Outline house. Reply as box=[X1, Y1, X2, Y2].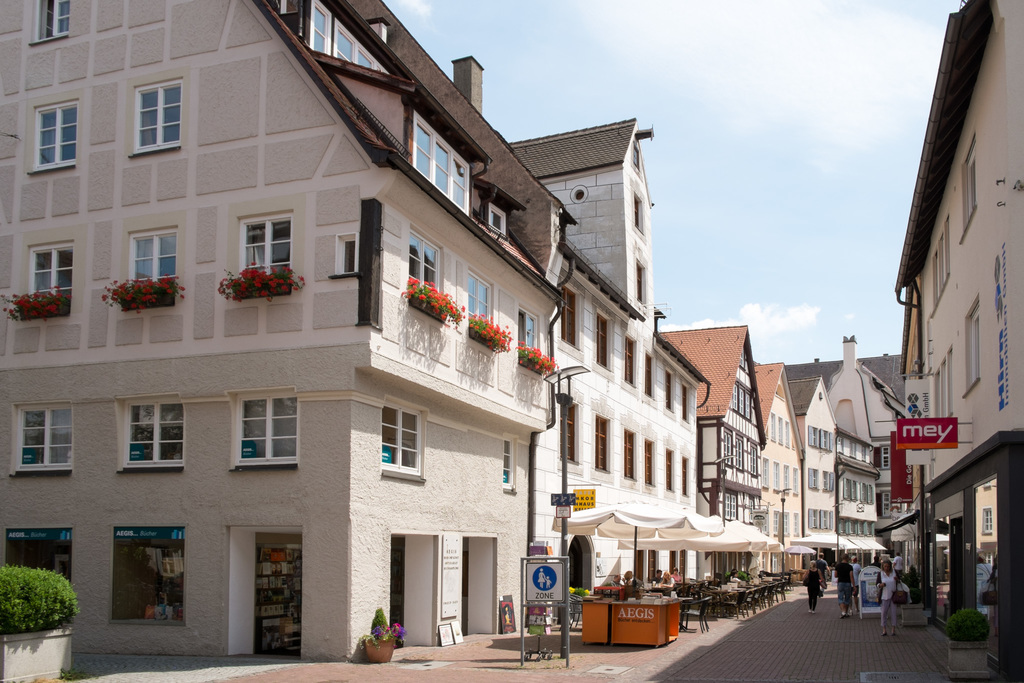
box=[872, 8, 1015, 620].
